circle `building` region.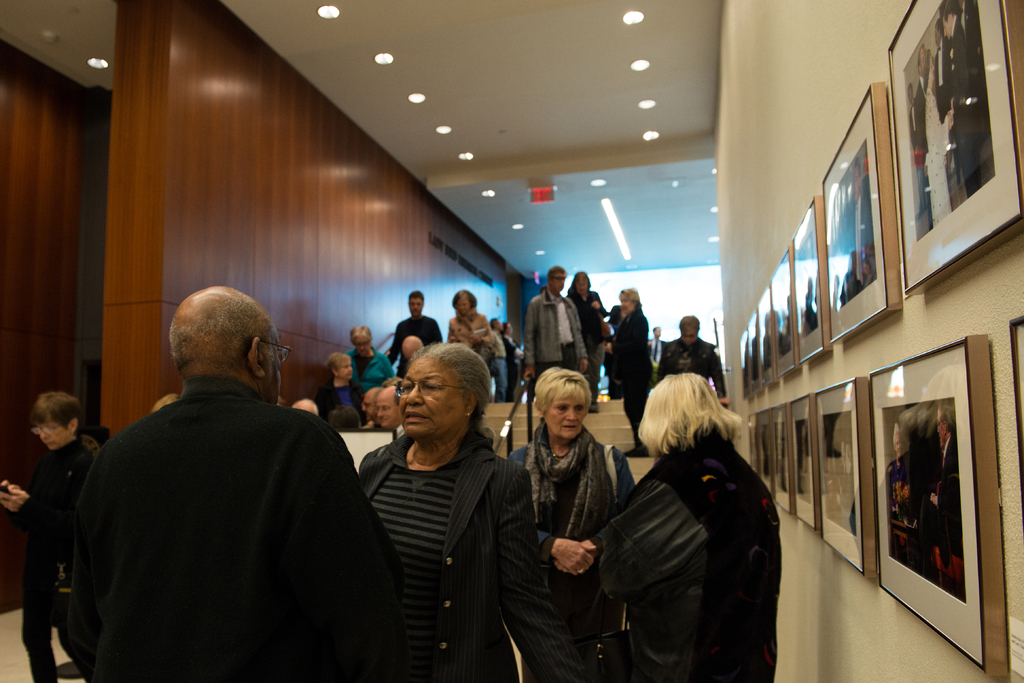
Region: x1=0 y1=0 x2=1023 y2=682.
